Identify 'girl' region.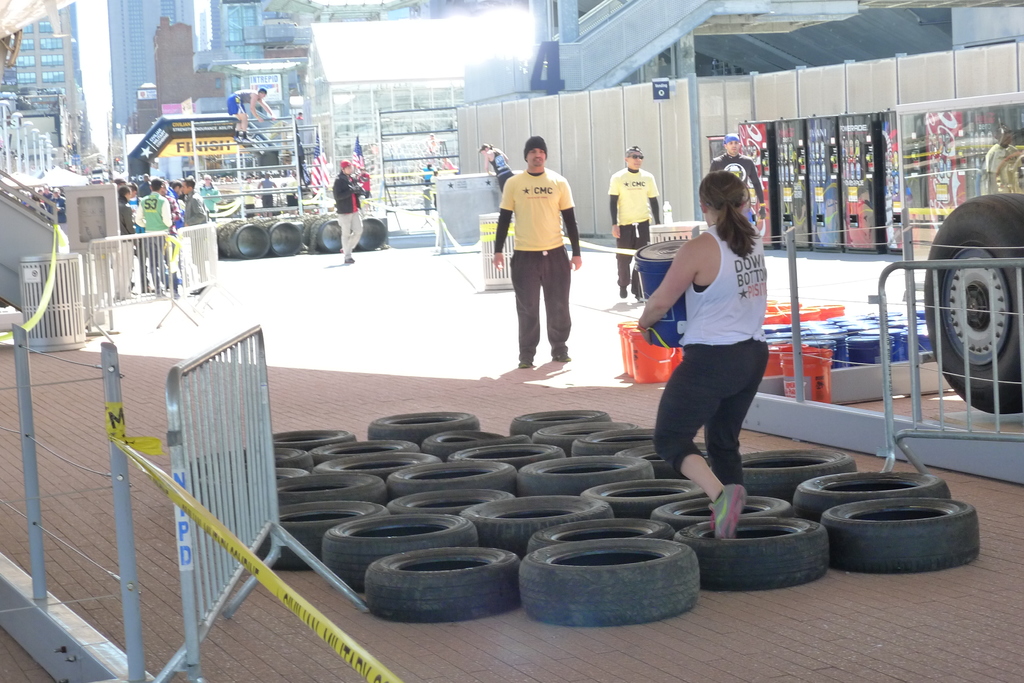
Region: left=631, top=163, right=770, bottom=545.
